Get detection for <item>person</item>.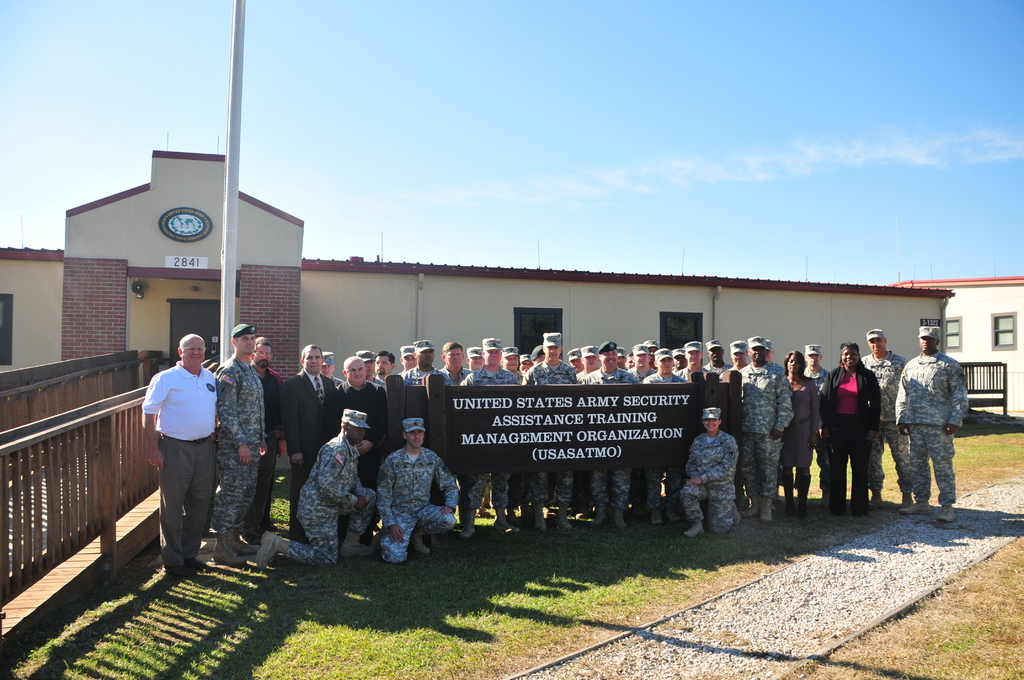
Detection: 138,328,227,587.
